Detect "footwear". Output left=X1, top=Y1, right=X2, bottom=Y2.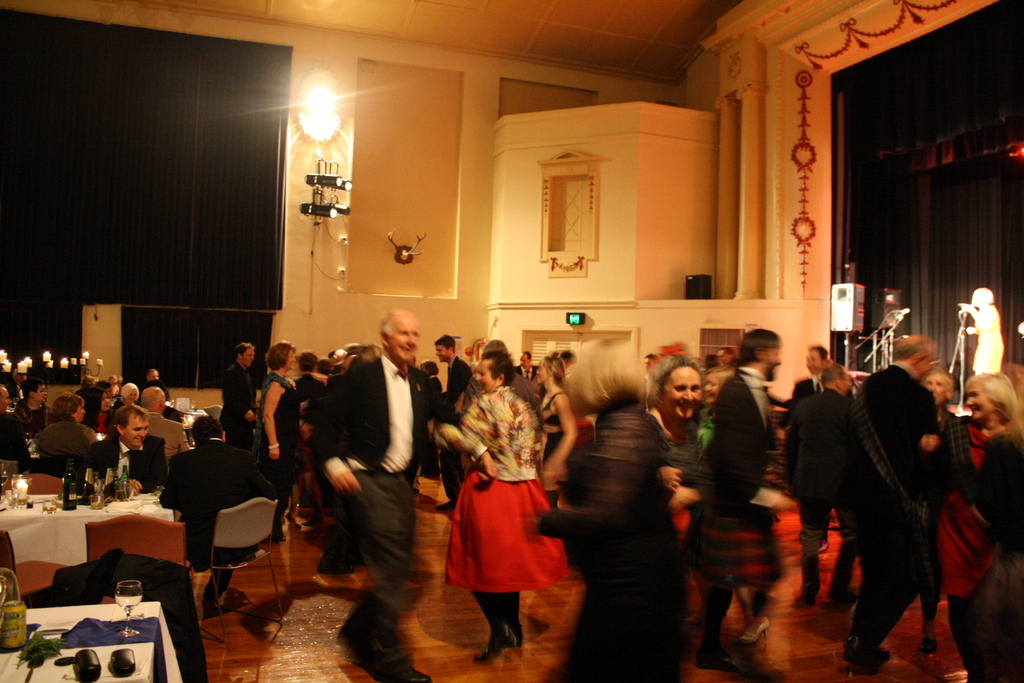
left=404, top=671, right=433, bottom=682.
